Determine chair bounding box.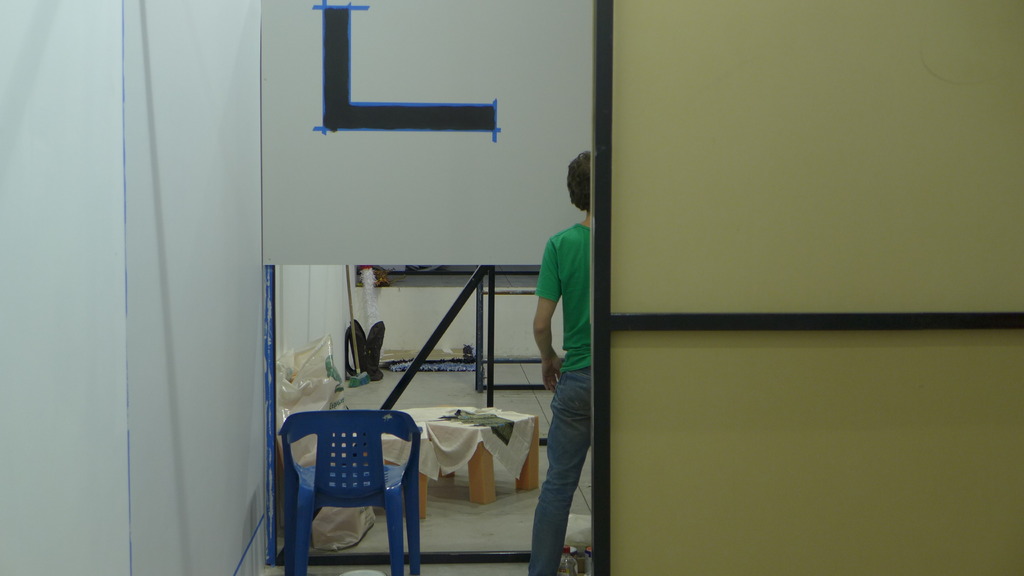
Determined: crop(269, 390, 430, 575).
